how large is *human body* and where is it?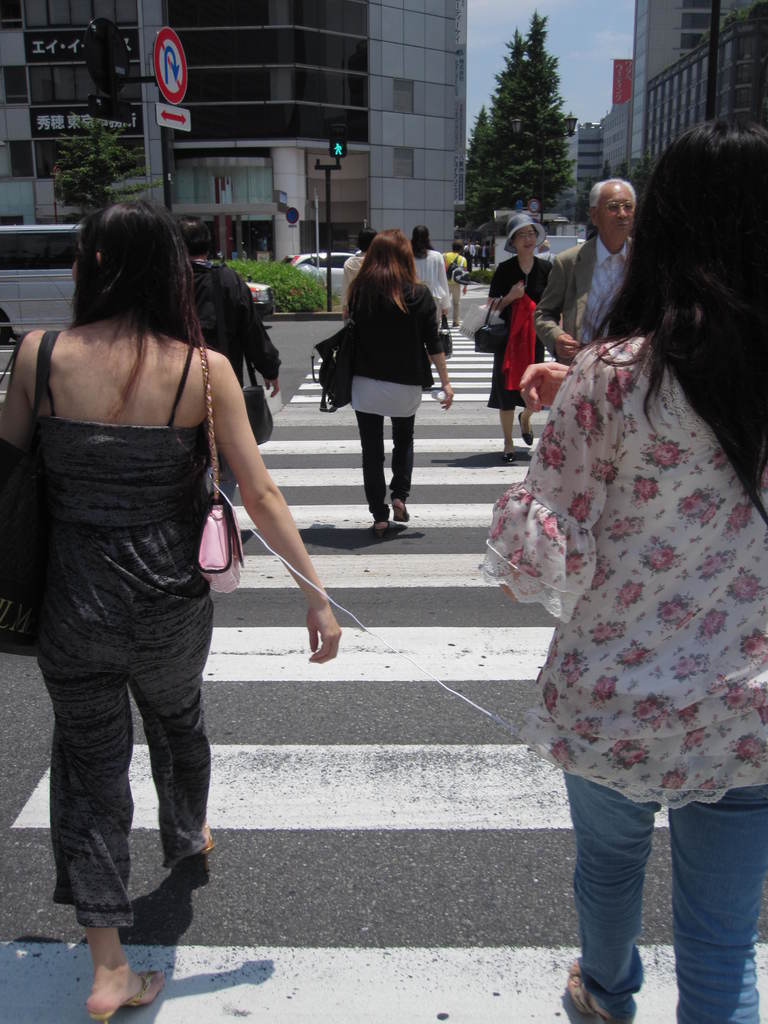
Bounding box: [x1=536, y1=168, x2=636, y2=378].
